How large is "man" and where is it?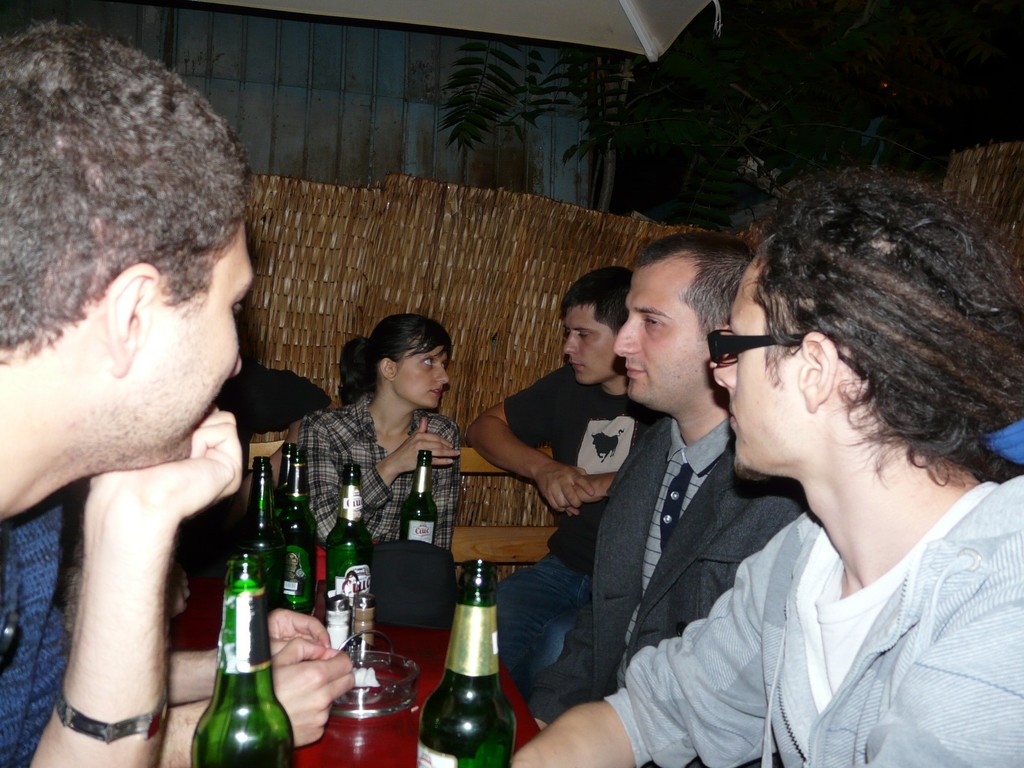
Bounding box: pyautogui.locateOnScreen(467, 264, 664, 723).
